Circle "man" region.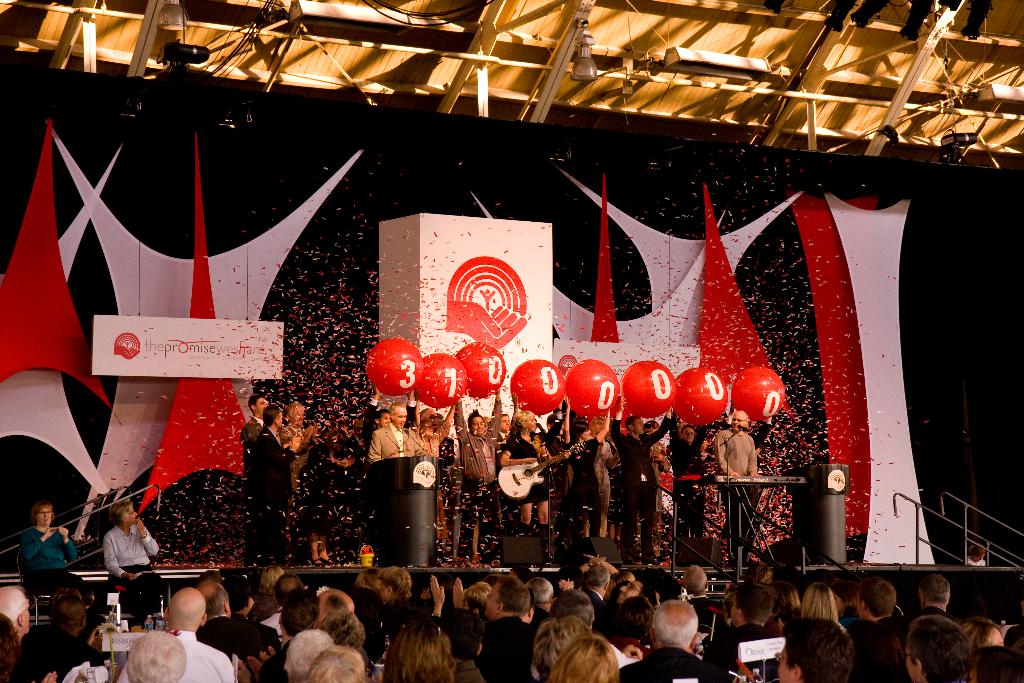
Region: x1=102, y1=502, x2=166, y2=639.
